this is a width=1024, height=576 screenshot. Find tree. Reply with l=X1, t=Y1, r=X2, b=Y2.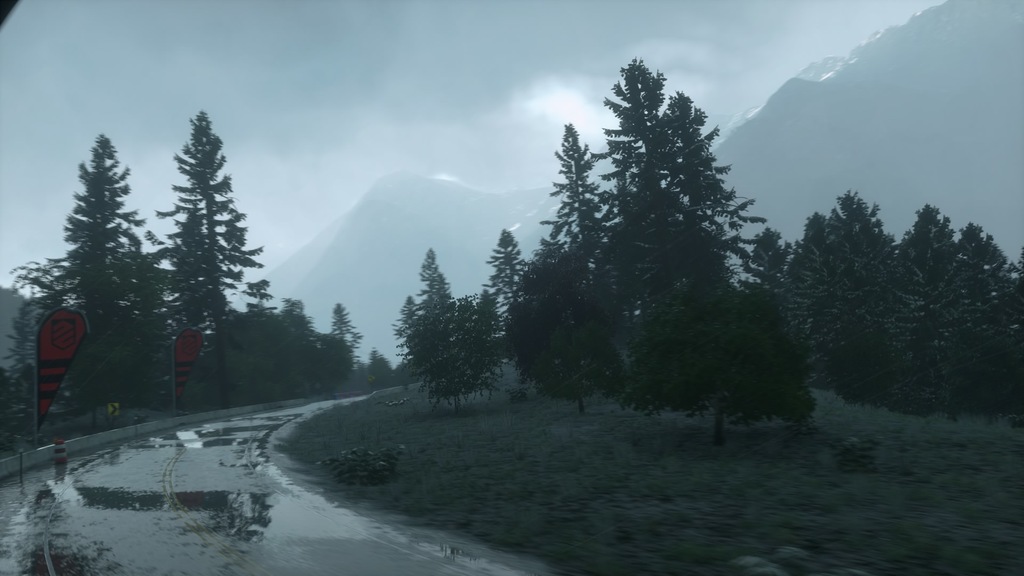
l=329, t=302, r=356, b=369.
